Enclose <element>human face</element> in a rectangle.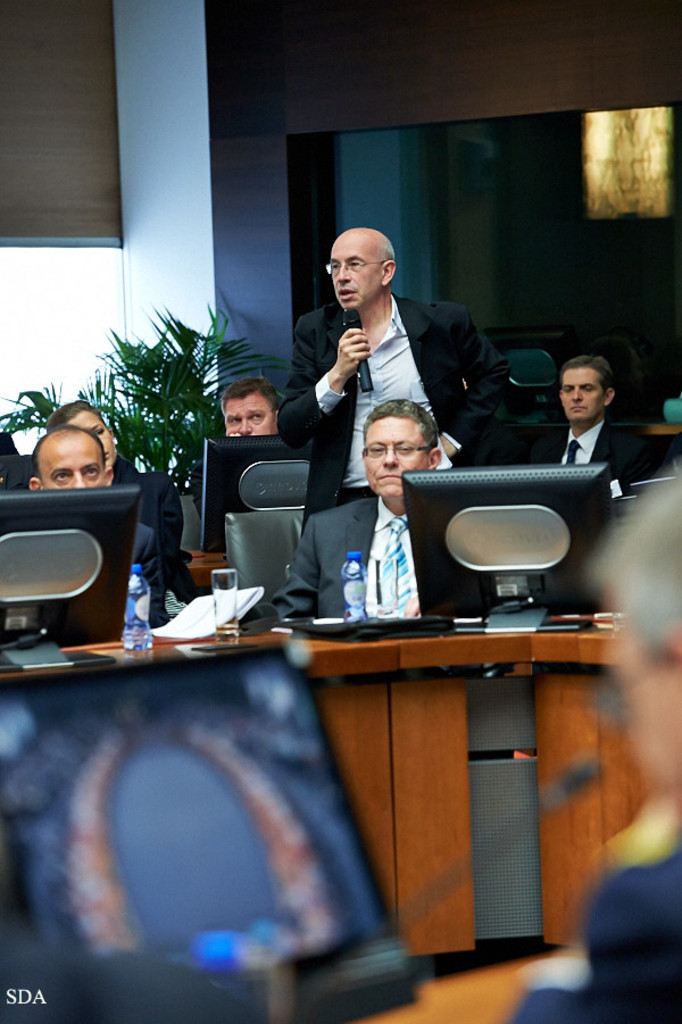
bbox=(579, 583, 681, 797).
